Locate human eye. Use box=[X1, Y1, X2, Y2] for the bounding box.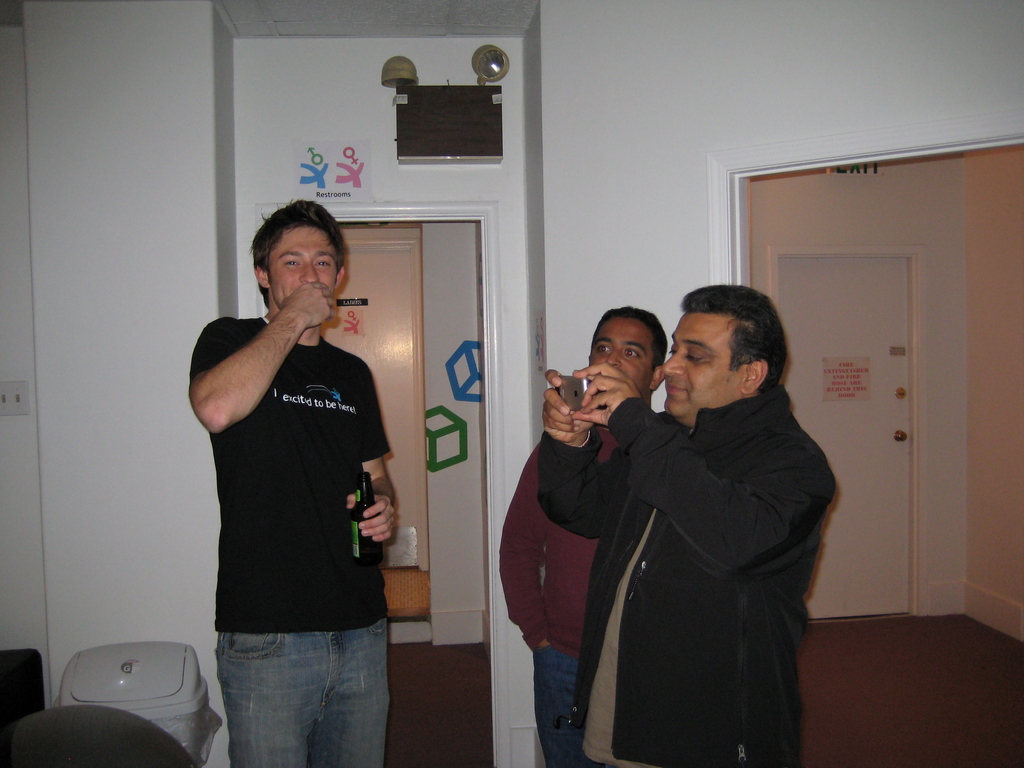
box=[625, 349, 641, 360].
